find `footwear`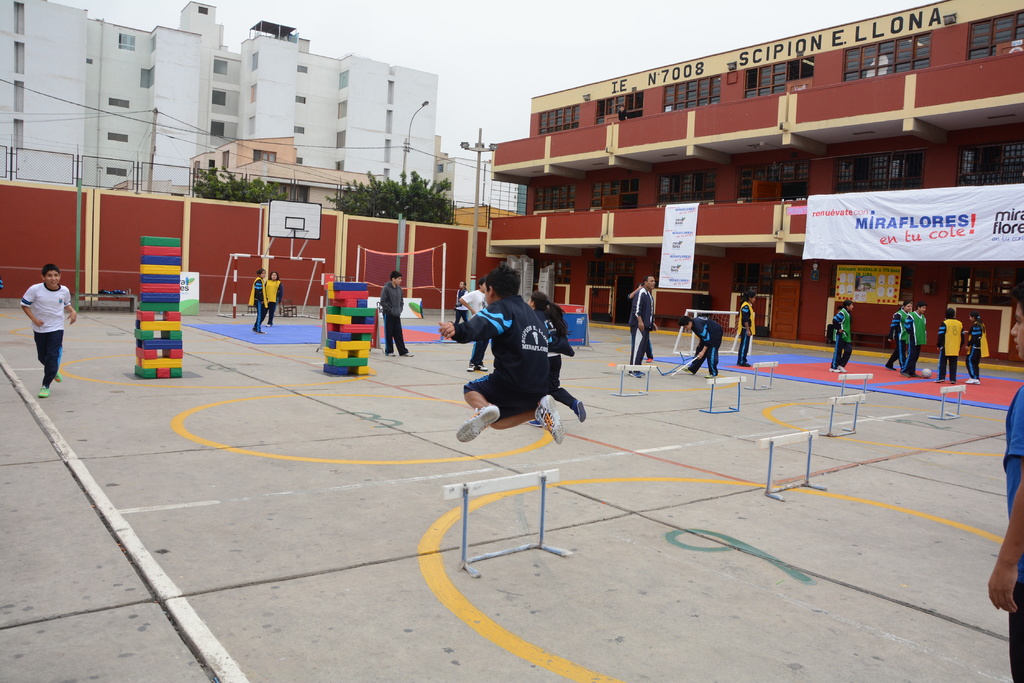
x1=965, y1=381, x2=979, y2=382
